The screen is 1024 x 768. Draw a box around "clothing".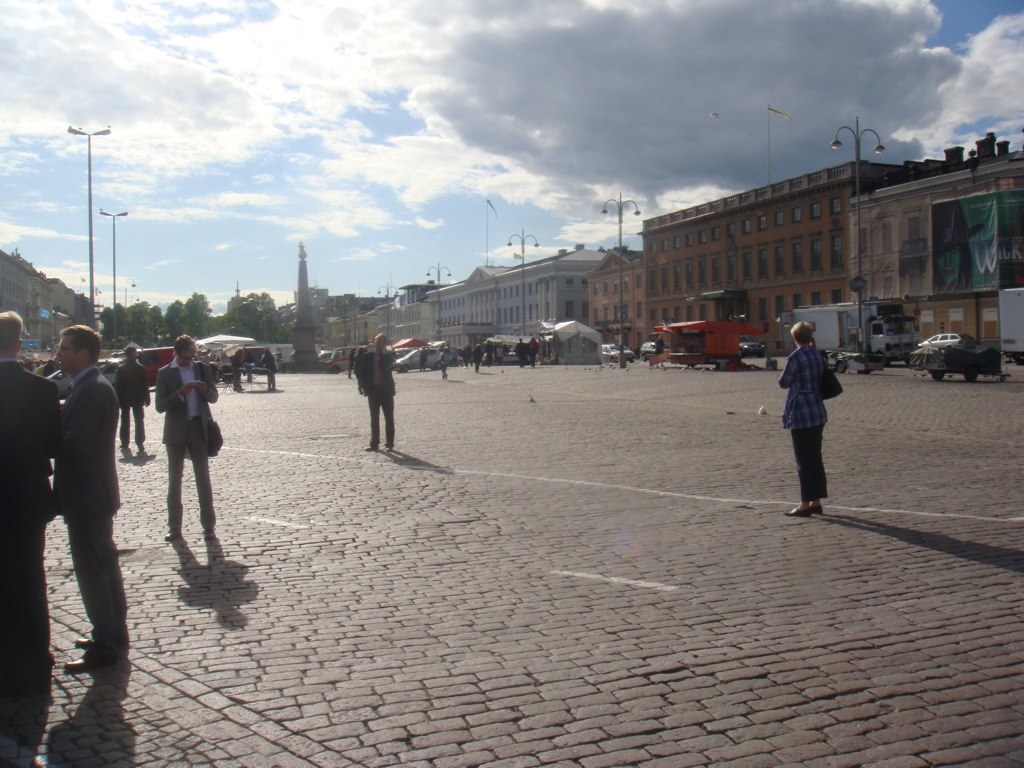
{"x1": 231, "y1": 347, "x2": 239, "y2": 392}.
